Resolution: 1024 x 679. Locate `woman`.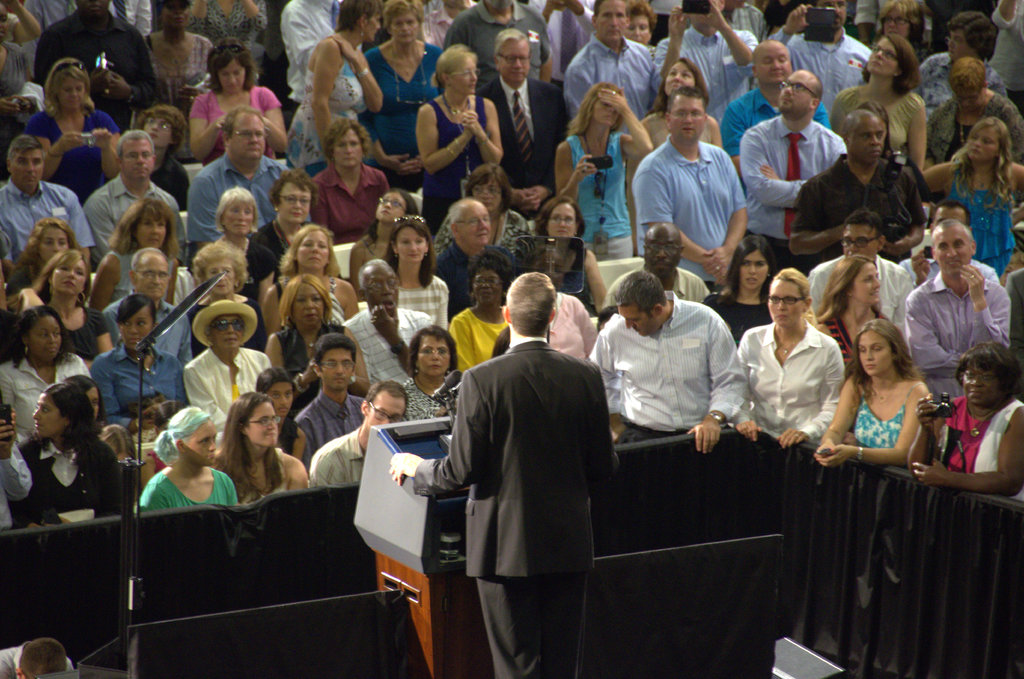
(415,43,510,228).
